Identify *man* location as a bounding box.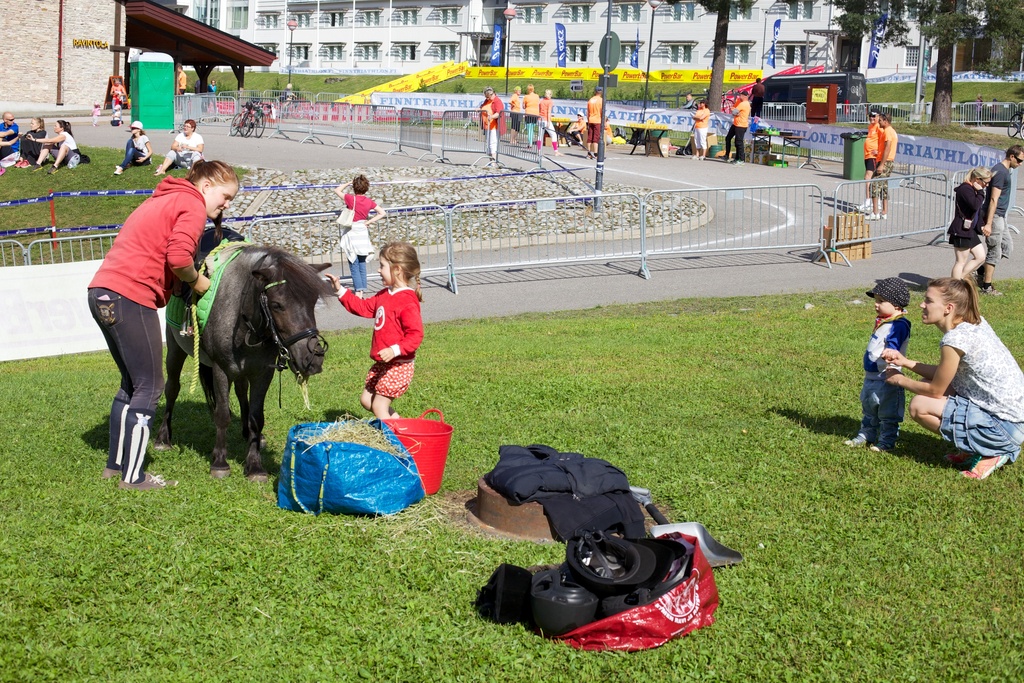
<bbox>719, 88, 753, 172</bbox>.
